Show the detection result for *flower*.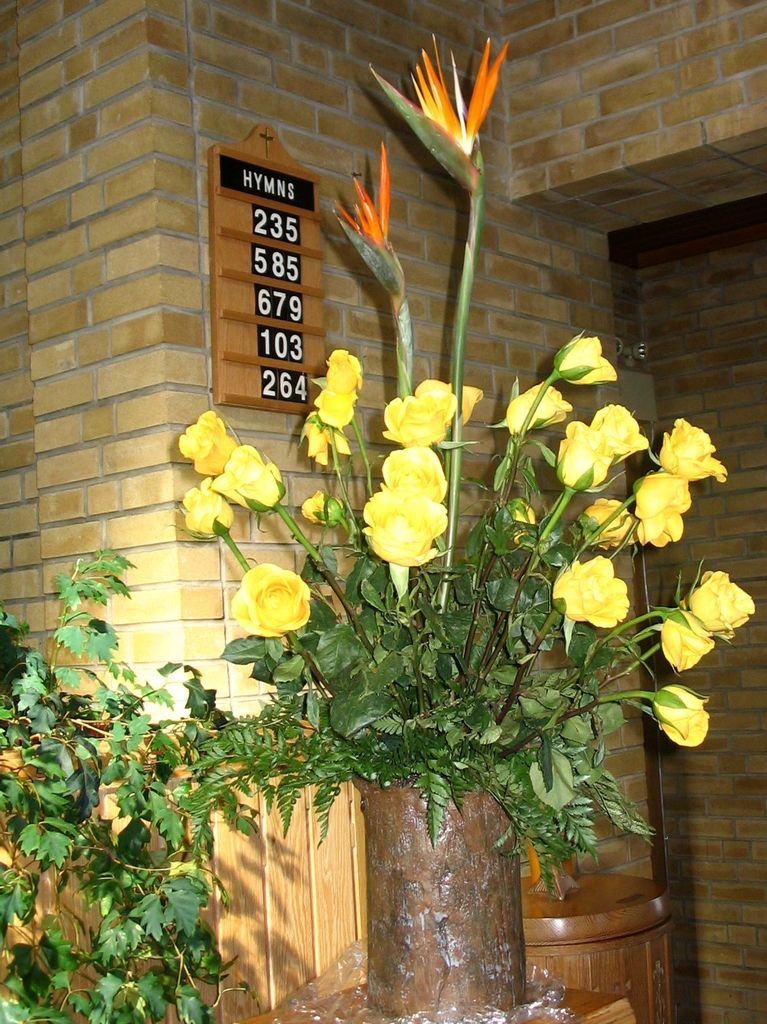
BBox(652, 686, 713, 748).
